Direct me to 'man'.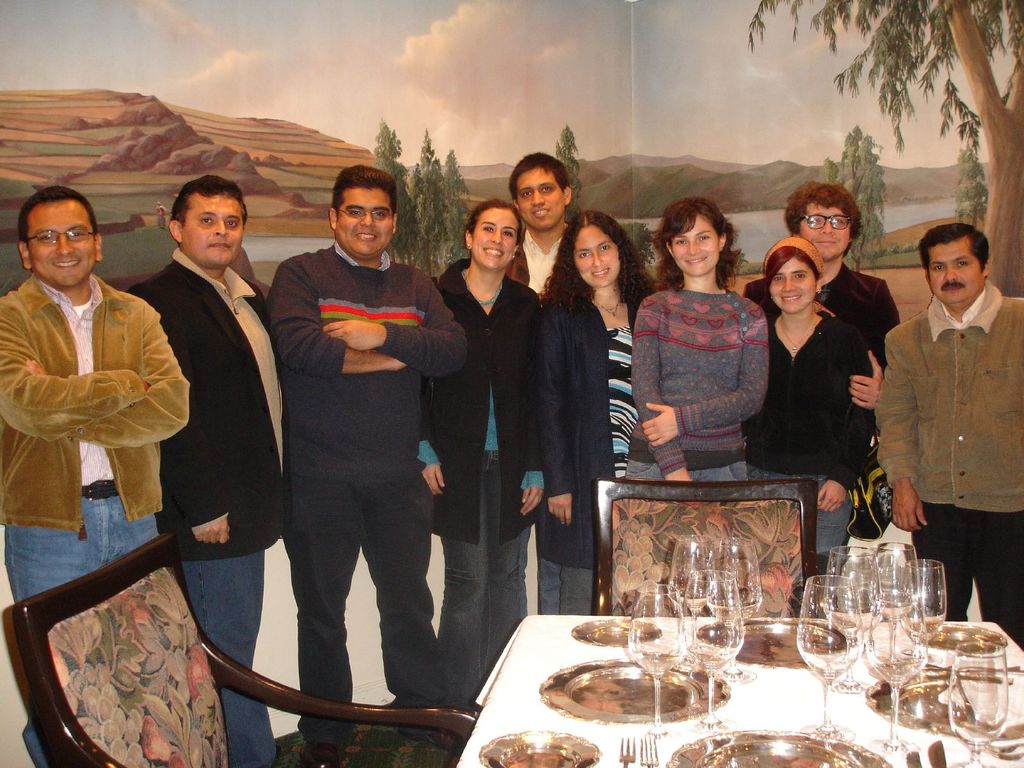
Direction: rect(743, 182, 909, 412).
